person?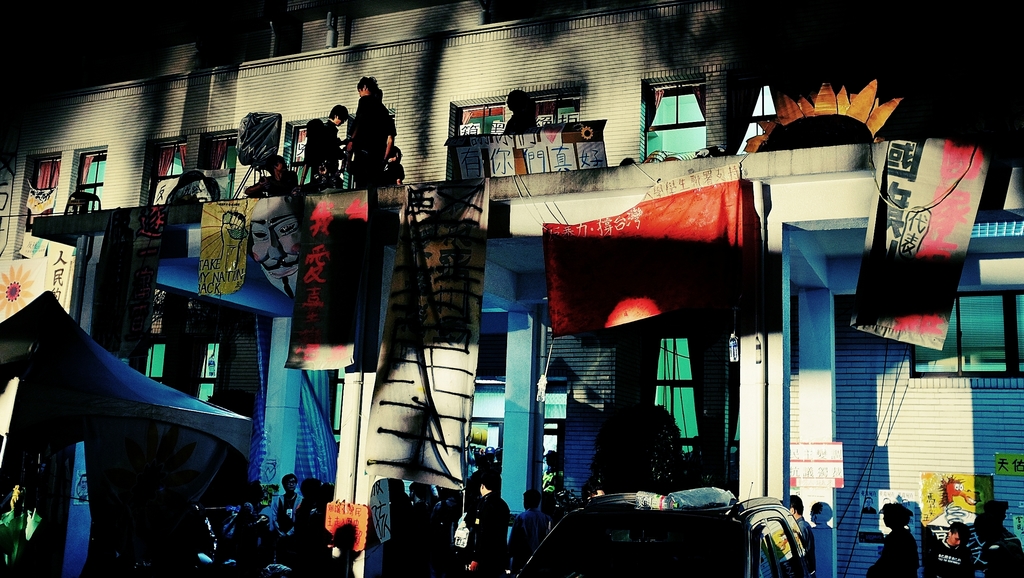
locate(920, 518, 975, 577)
